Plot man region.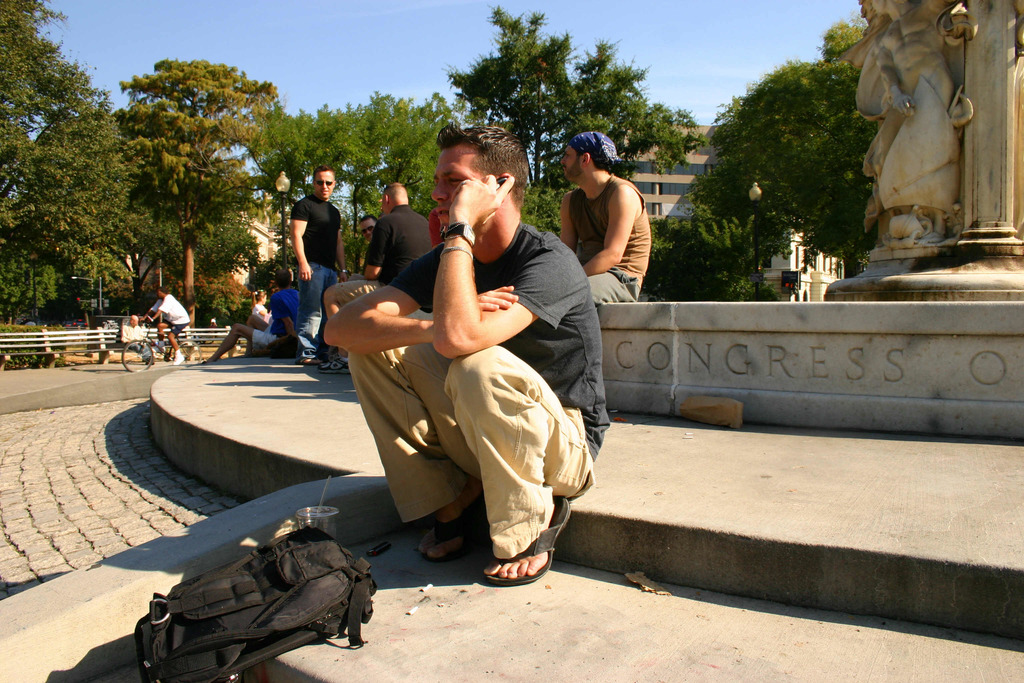
Plotted at 198:268:303:366.
